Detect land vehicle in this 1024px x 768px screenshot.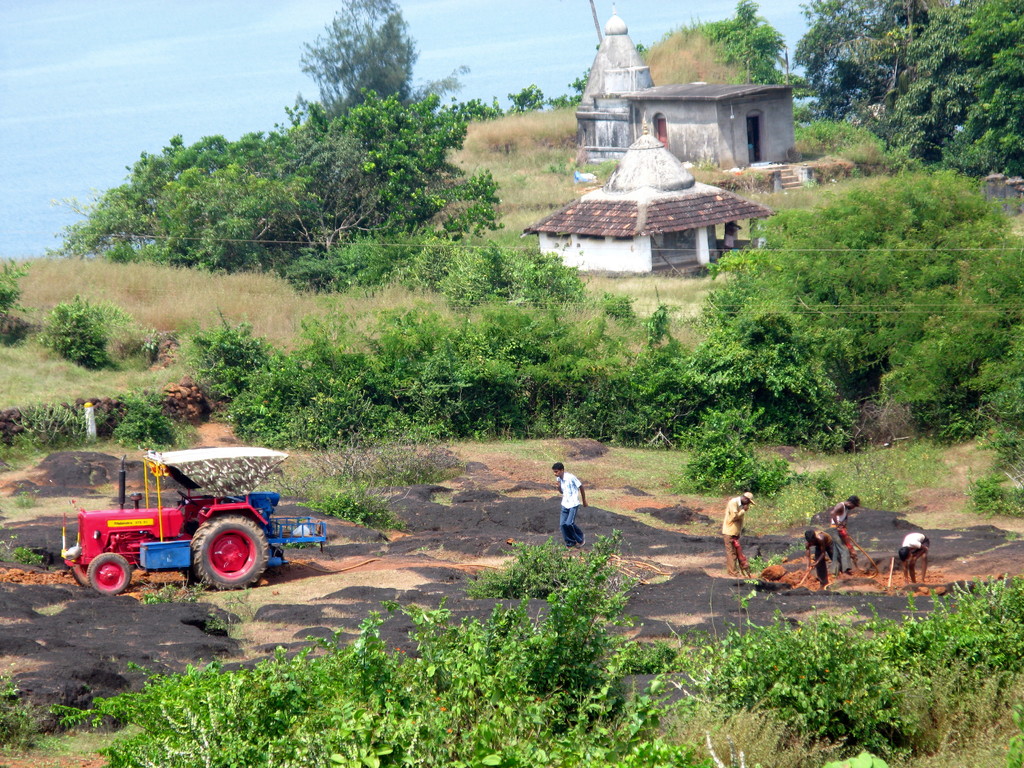
Detection: 57, 444, 322, 598.
